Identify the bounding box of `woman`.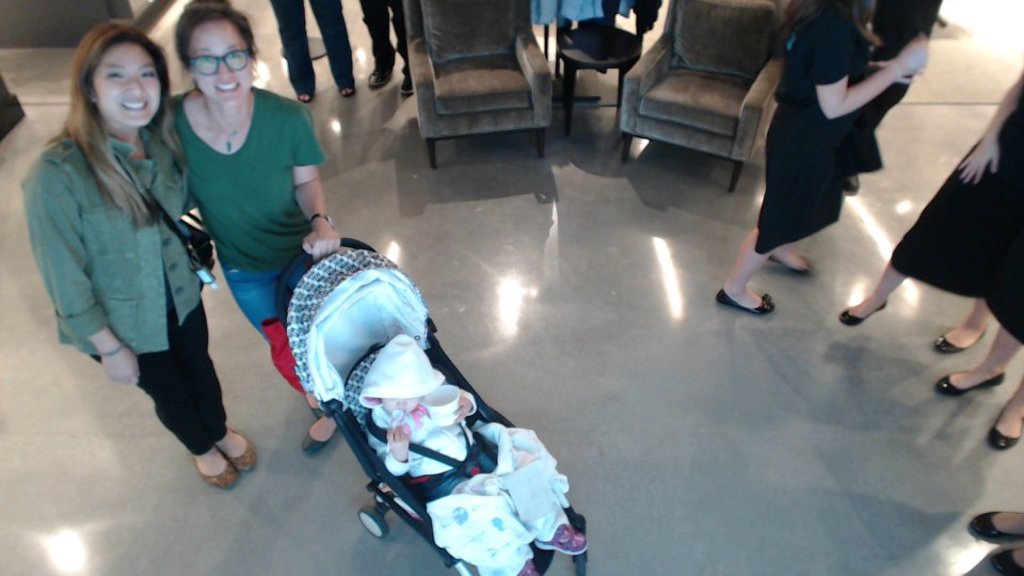
[13, 16, 229, 467].
